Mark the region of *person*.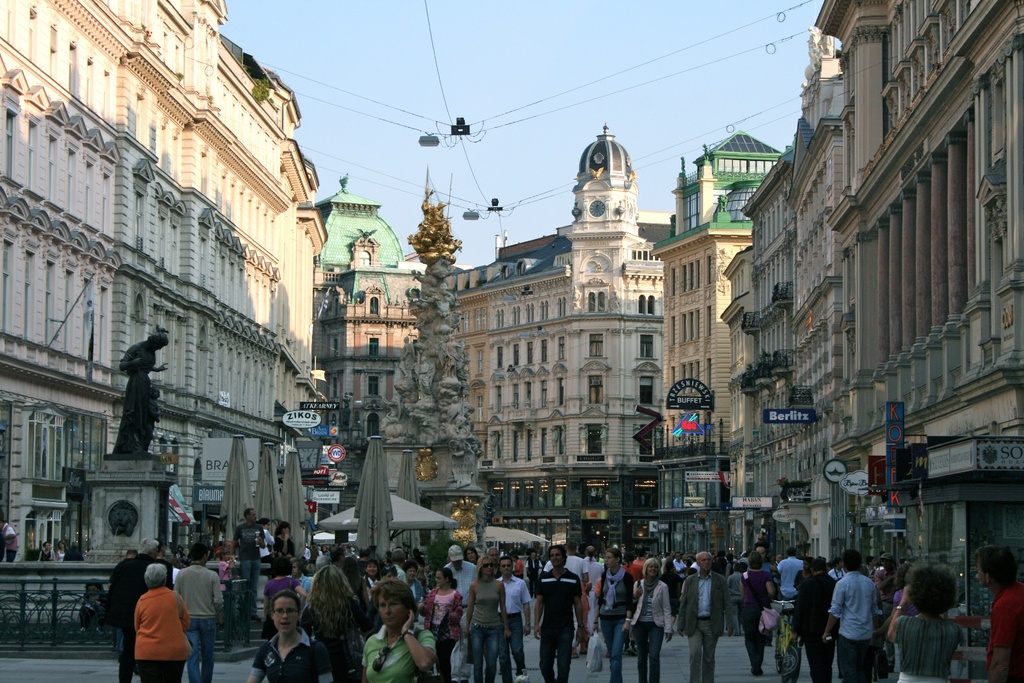
Region: box(677, 550, 738, 682).
